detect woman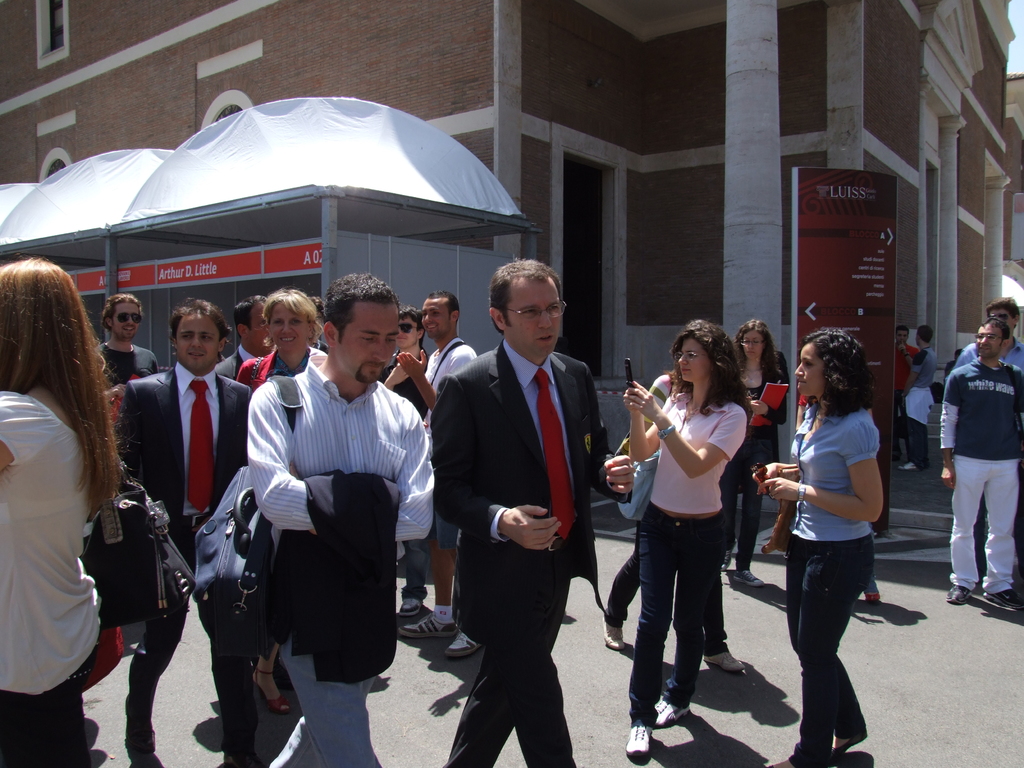
<box>622,321,764,744</box>
